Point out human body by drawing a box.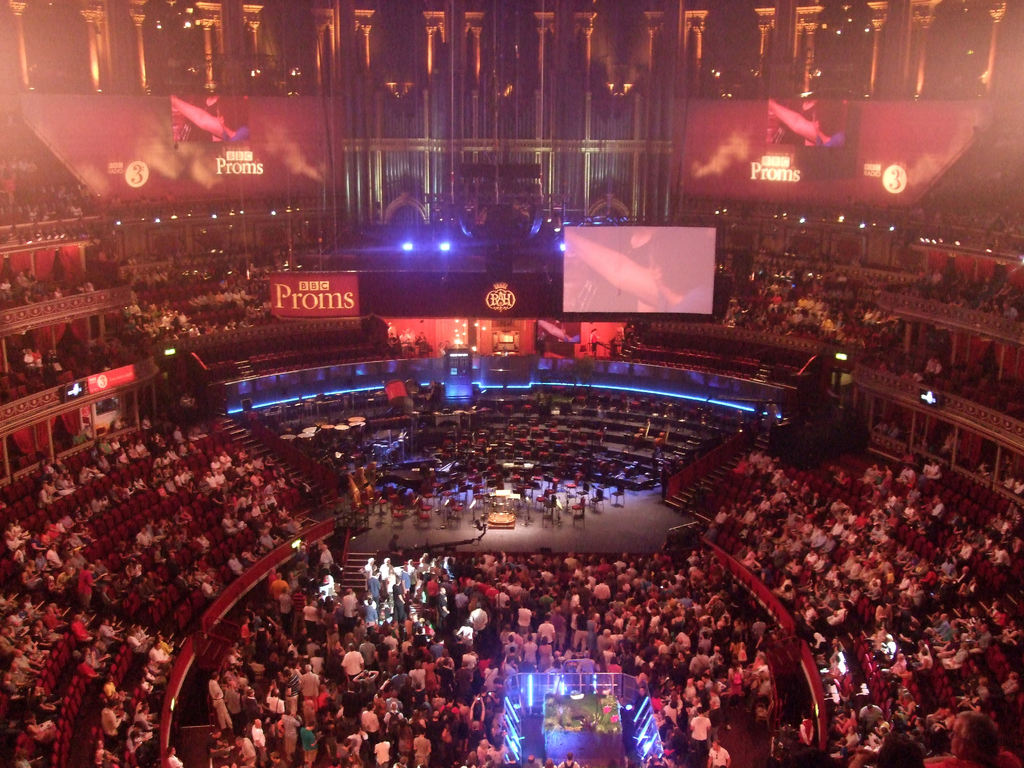
left=481, top=552, right=490, bottom=566.
